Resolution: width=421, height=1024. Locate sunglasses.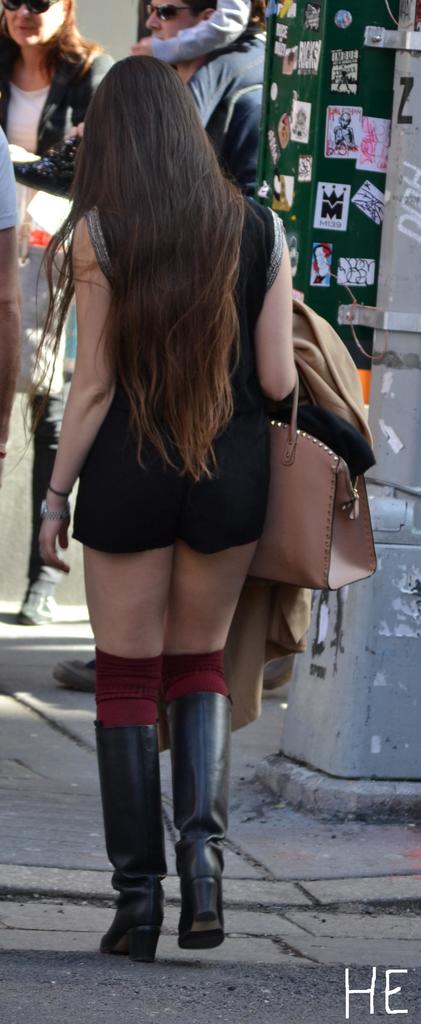
{"left": 147, "top": 8, "right": 202, "bottom": 19}.
